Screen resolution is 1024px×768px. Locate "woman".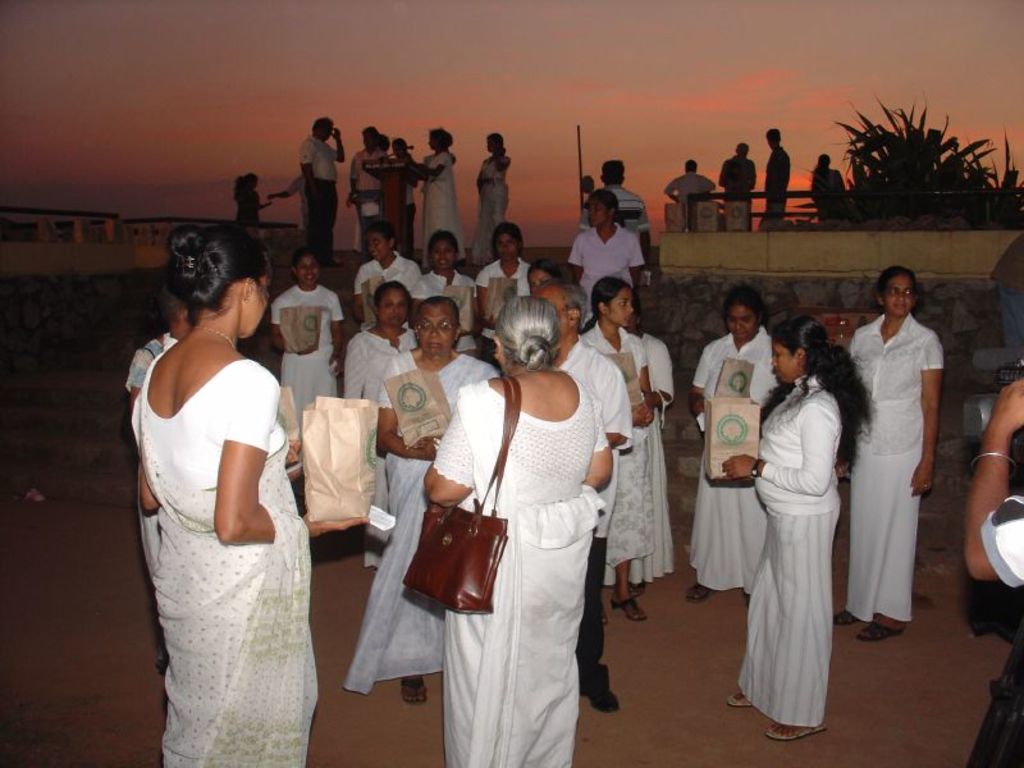
BBox(129, 225, 371, 767).
